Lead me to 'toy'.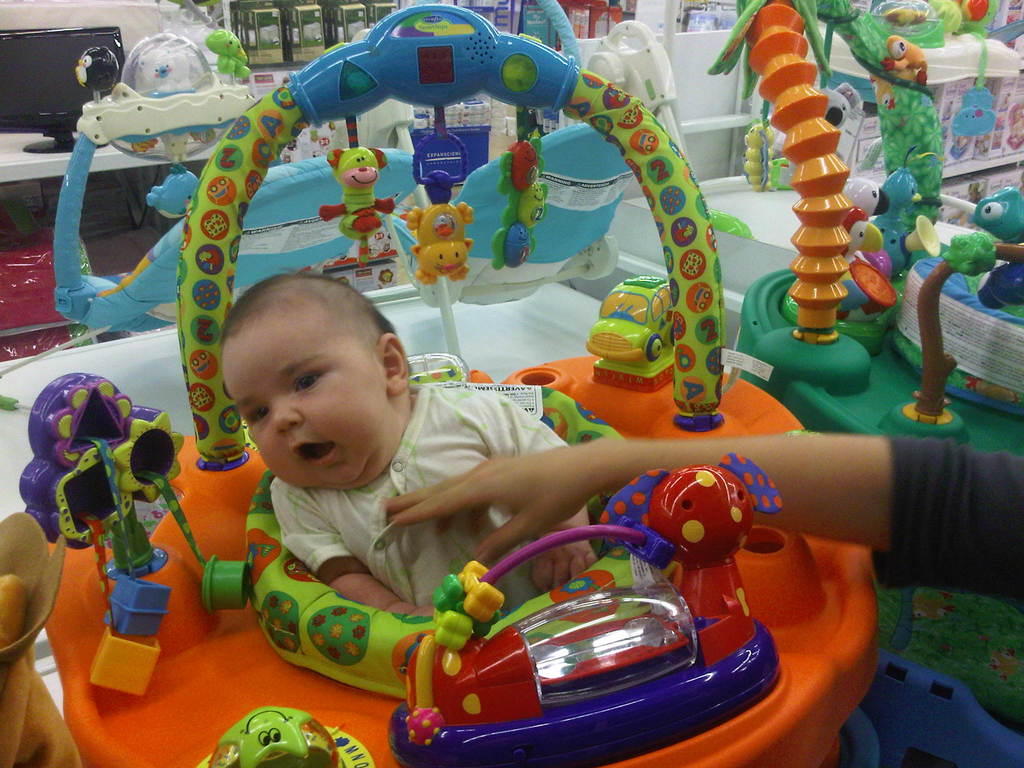
Lead to 881 33 929 88.
